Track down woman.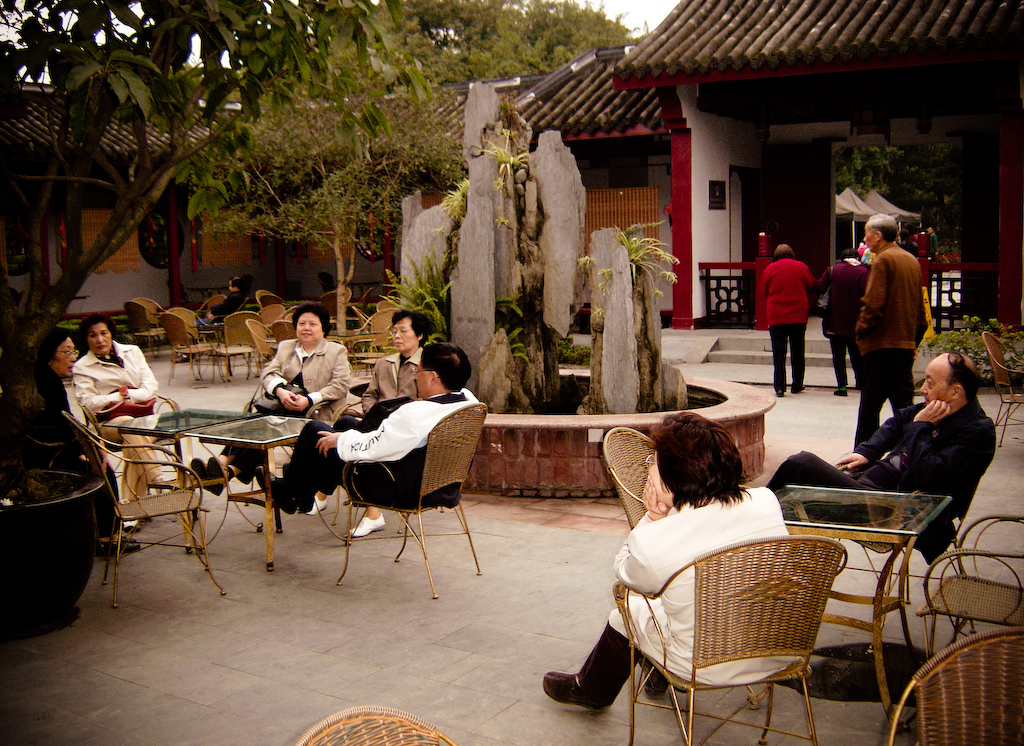
Tracked to x1=752 y1=239 x2=813 y2=399.
